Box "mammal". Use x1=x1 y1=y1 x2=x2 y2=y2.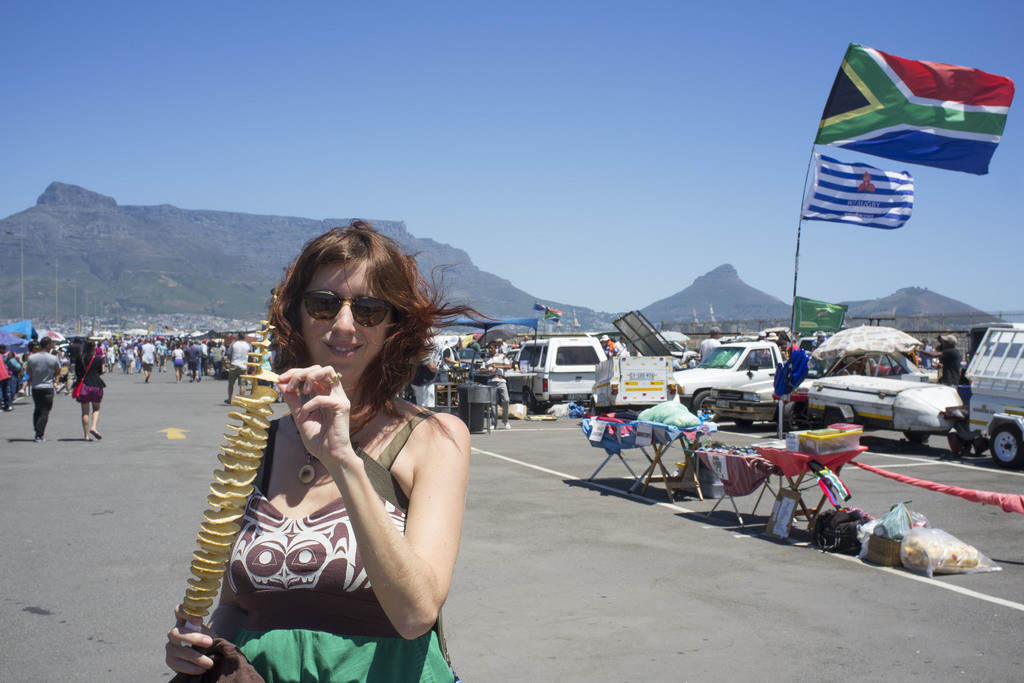
x1=172 y1=345 x2=186 y2=378.
